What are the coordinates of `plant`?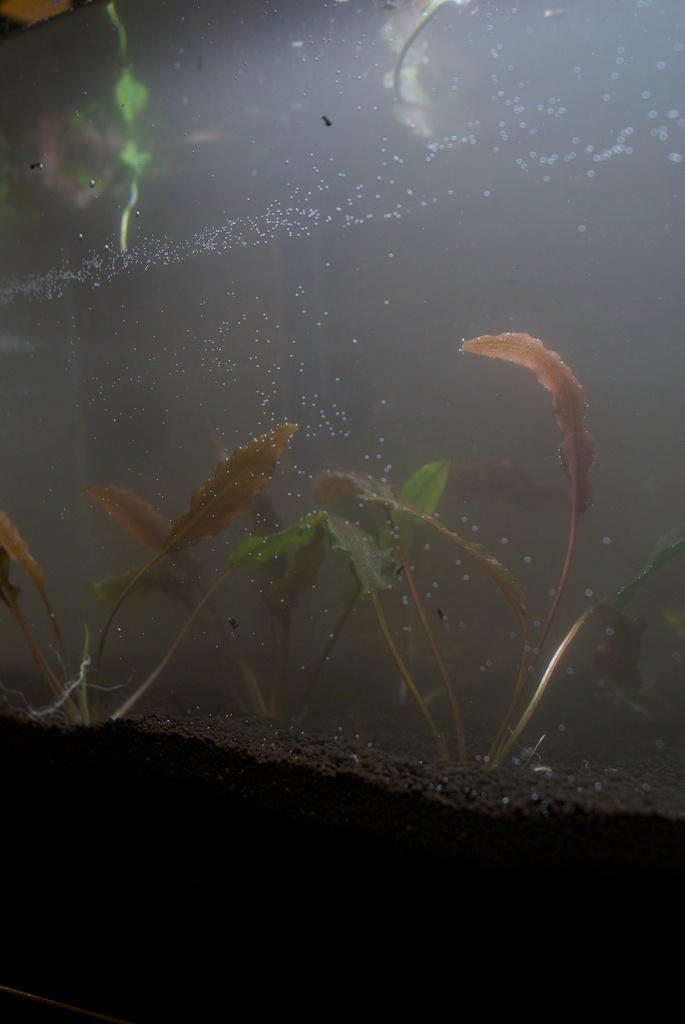
384/0/452/134.
